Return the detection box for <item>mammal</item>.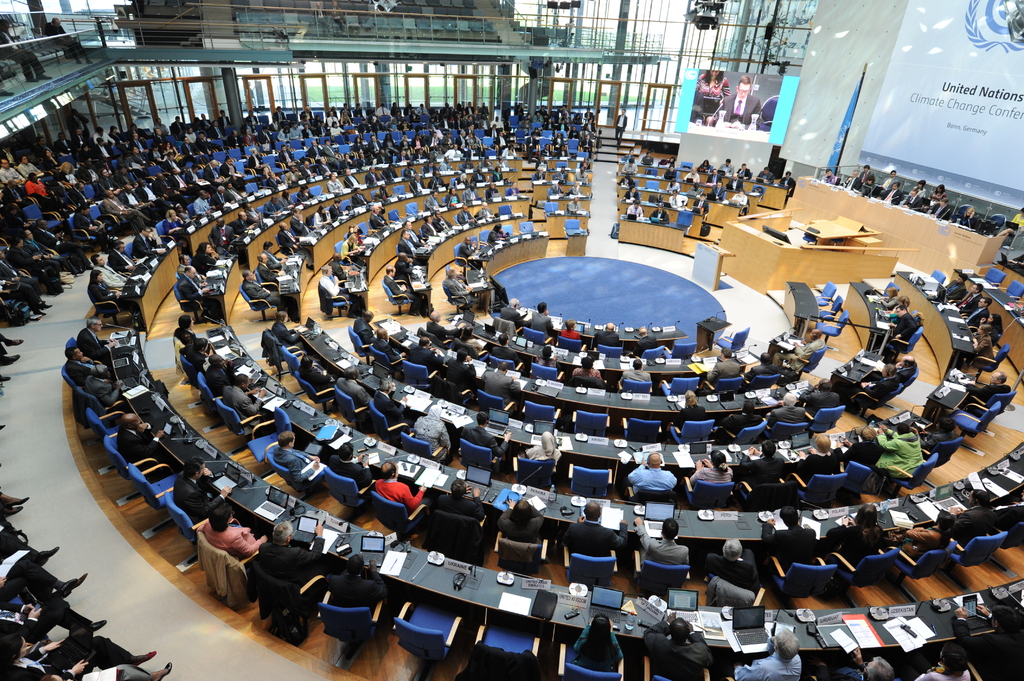
729:190:745:207.
